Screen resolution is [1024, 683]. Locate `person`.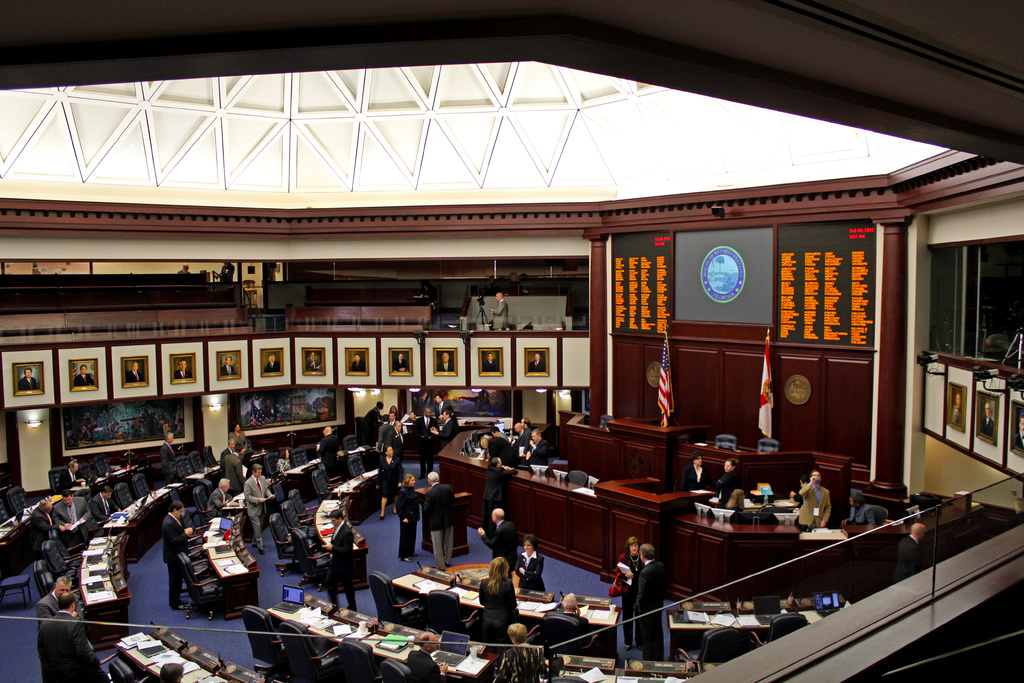
<box>474,499,509,558</box>.
